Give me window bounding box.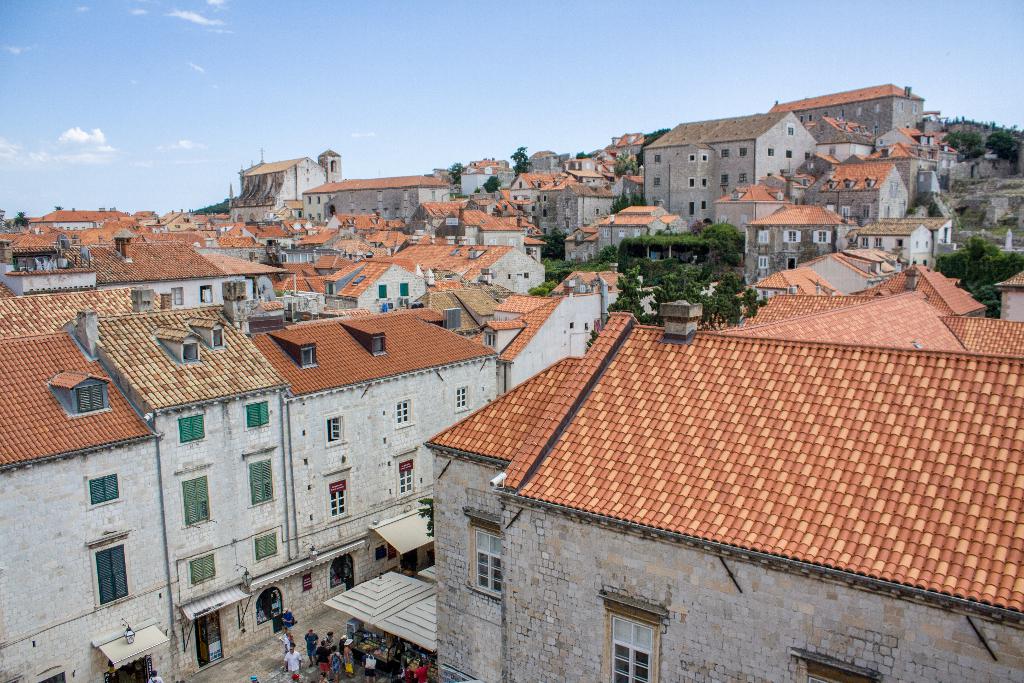
pyautogui.locateOnScreen(379, 280, 388, 300).
